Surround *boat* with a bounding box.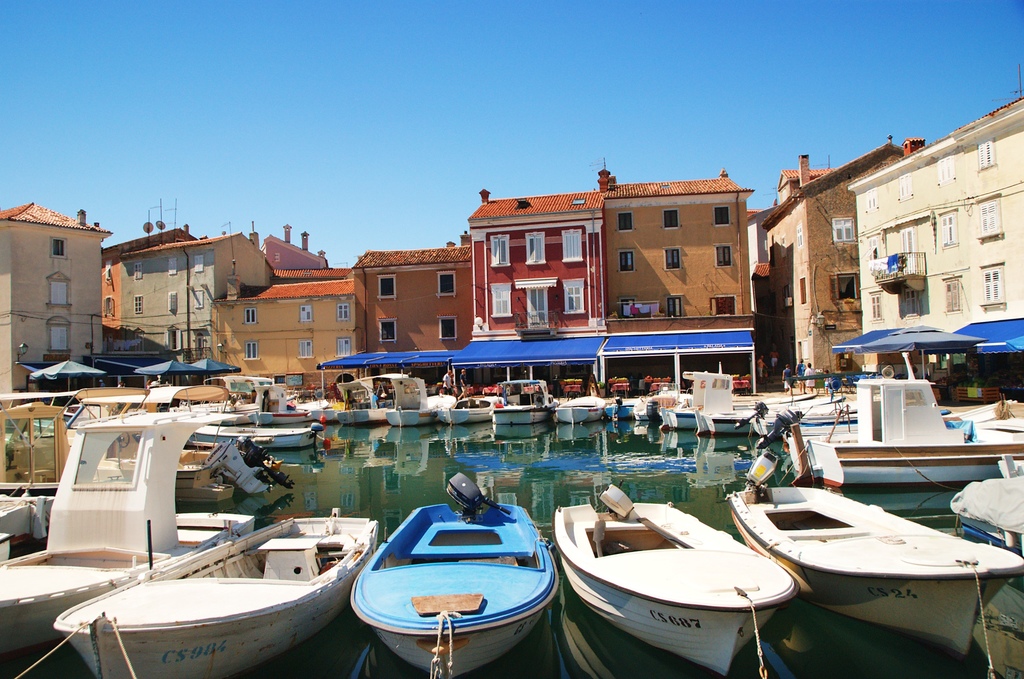
[556, 382, 605, 425].
